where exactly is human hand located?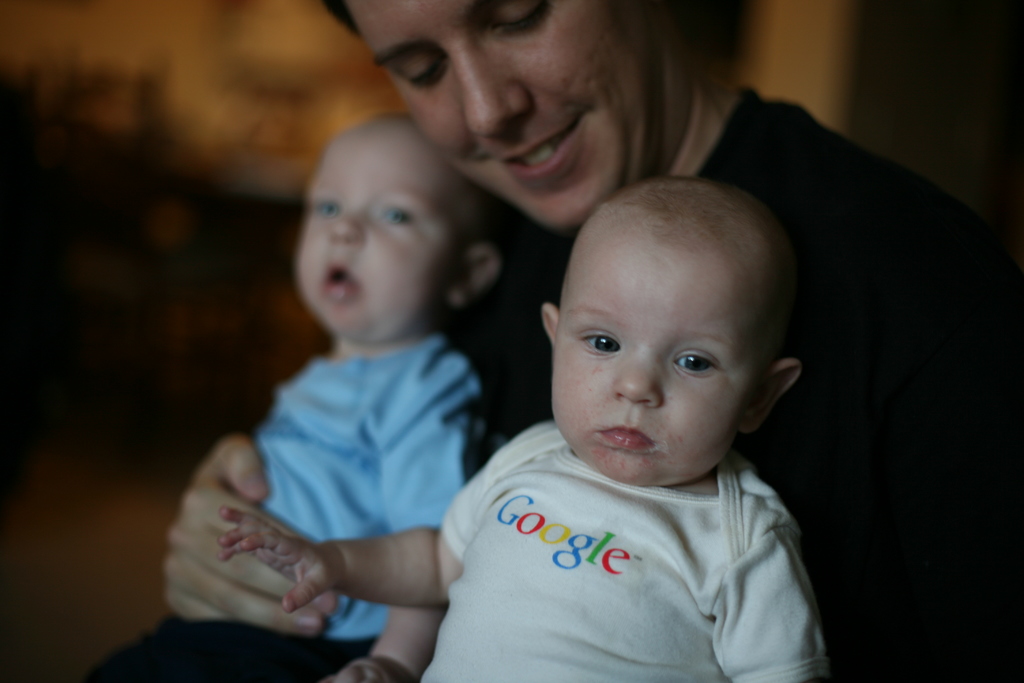
Its bounding box is 321 365 489 682.
